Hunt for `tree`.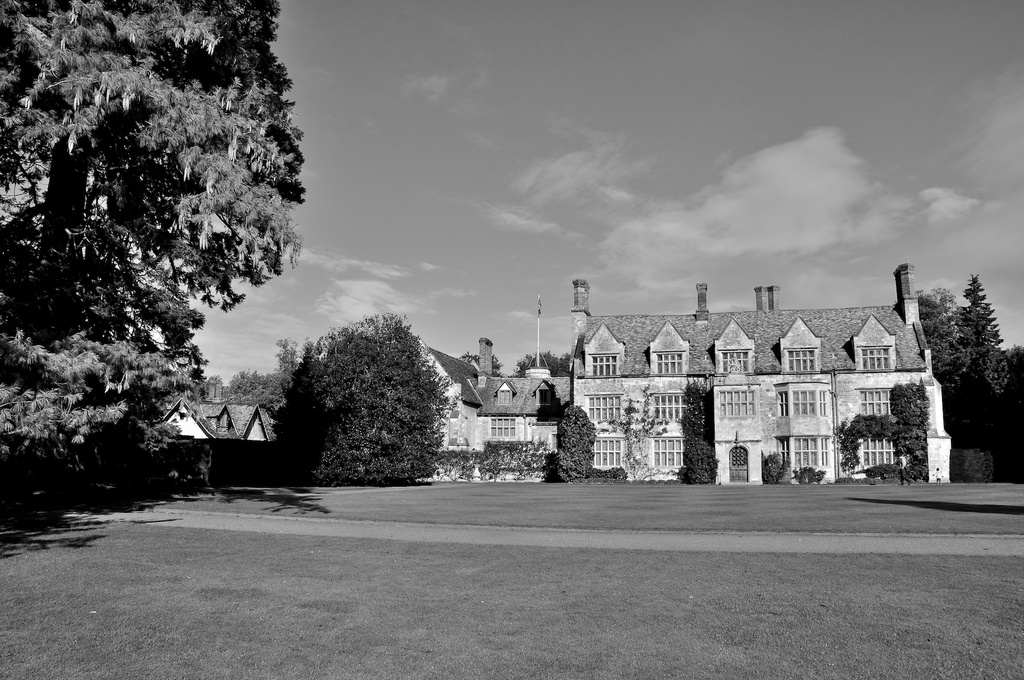
Hunted down at [left=279, top=301, right=442, bottom=496].
